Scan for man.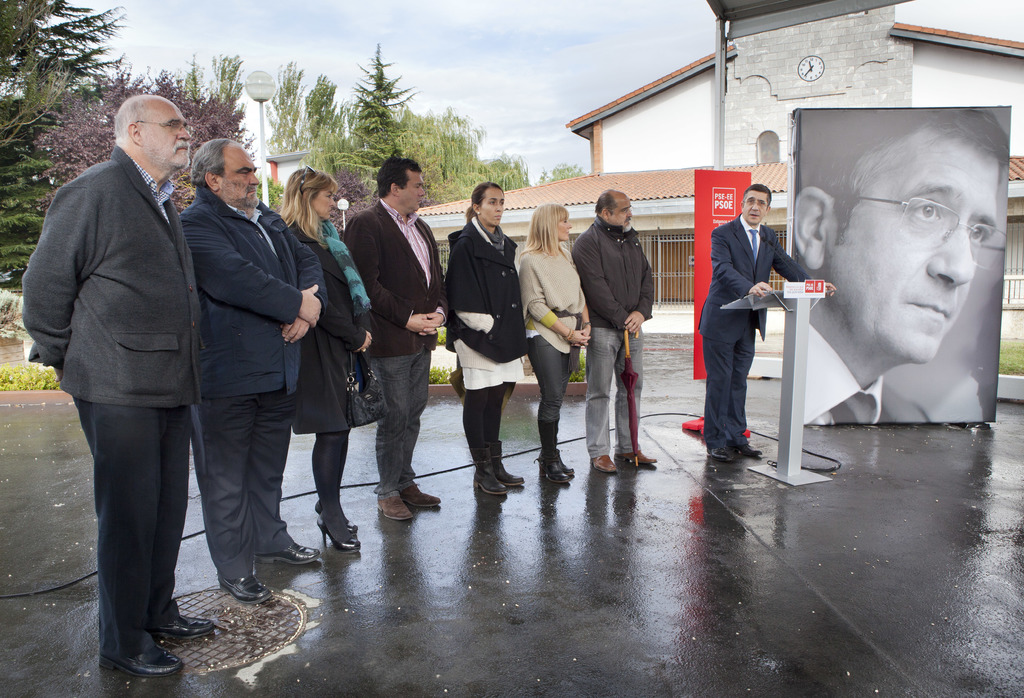
Scan result: {"left": 692, "top": 183, "right": 837, "bottom": 464}.
